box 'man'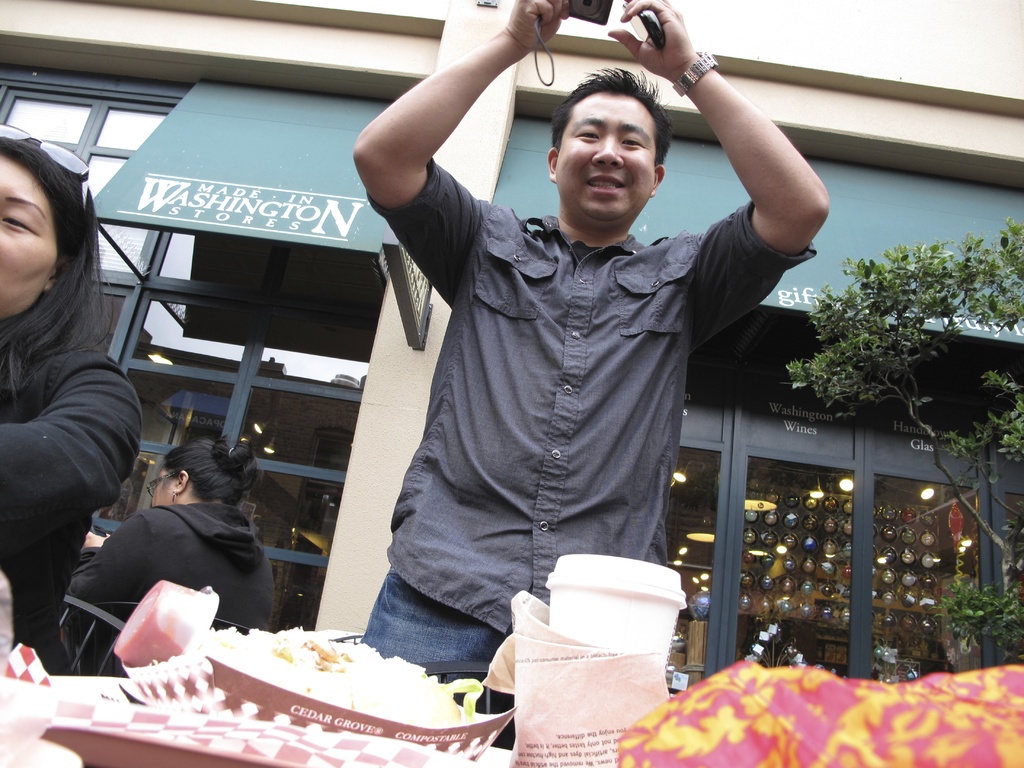
locate(348, 0, 821, 754)
